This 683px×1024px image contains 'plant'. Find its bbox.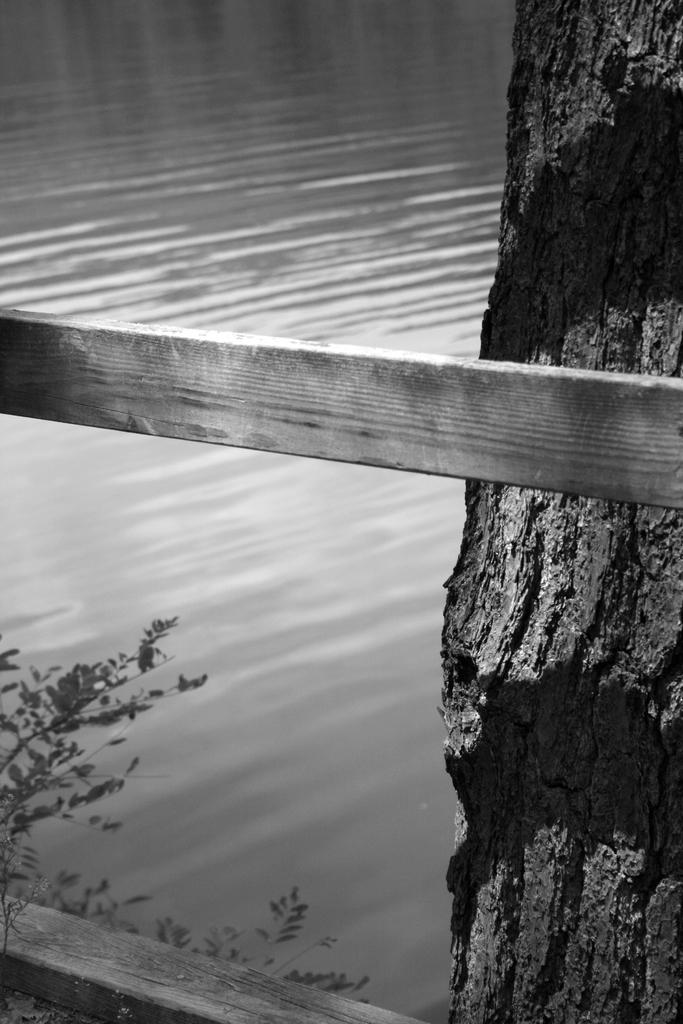
bbox=(0, 600, 224, 904).
